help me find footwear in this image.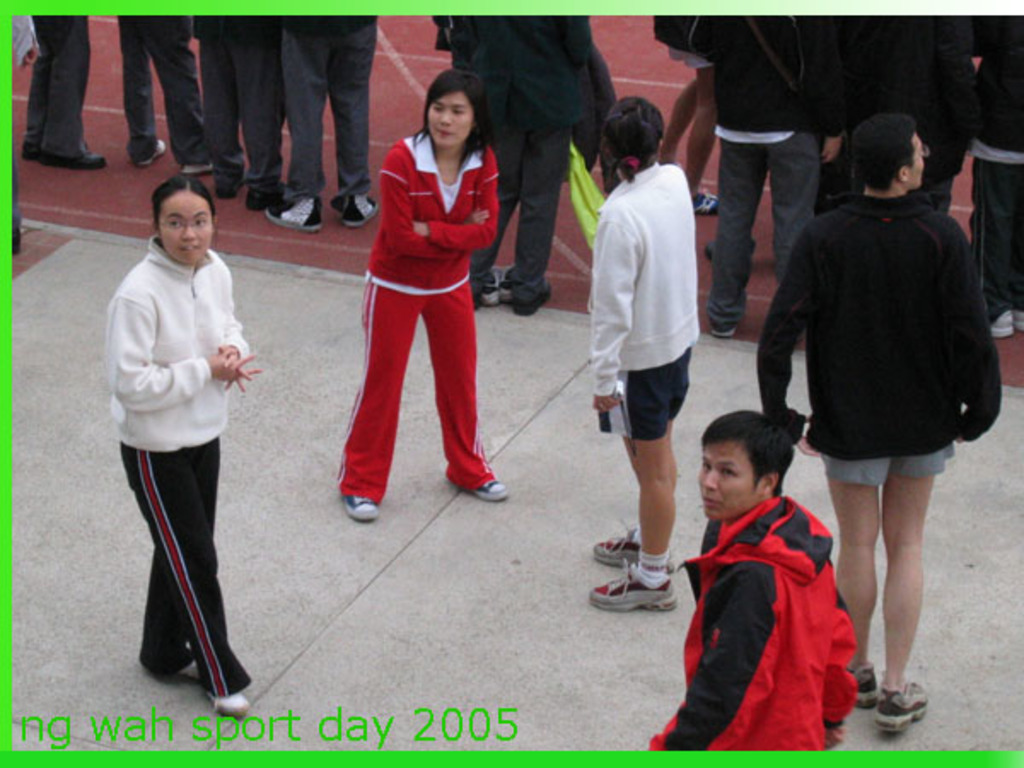
Found it: 343/492/377/519.
